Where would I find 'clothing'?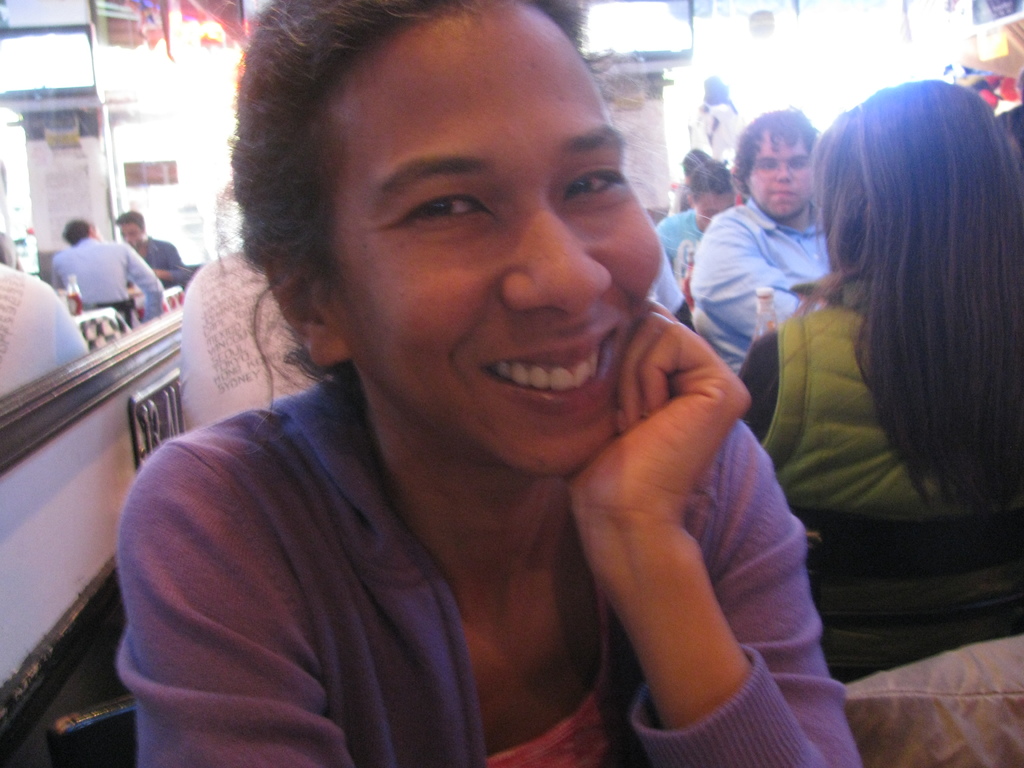
At {"x1": 698, "y1": 100, "x2": 739, "y2": 162}.
